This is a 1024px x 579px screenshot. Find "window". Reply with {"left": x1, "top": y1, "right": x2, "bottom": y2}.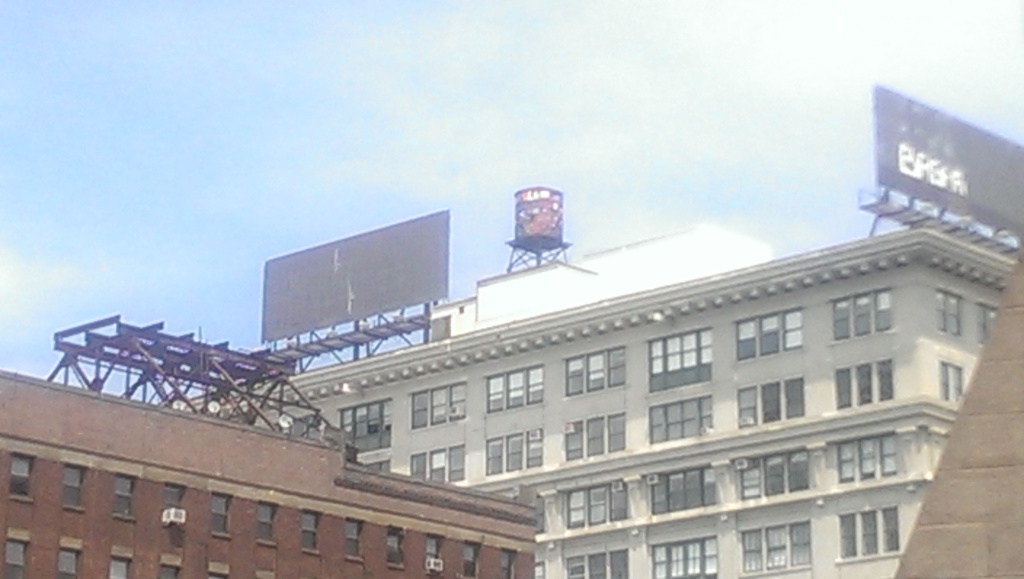
{"left": 563, "top": 421, "right": 630, "bottom": 458}.
